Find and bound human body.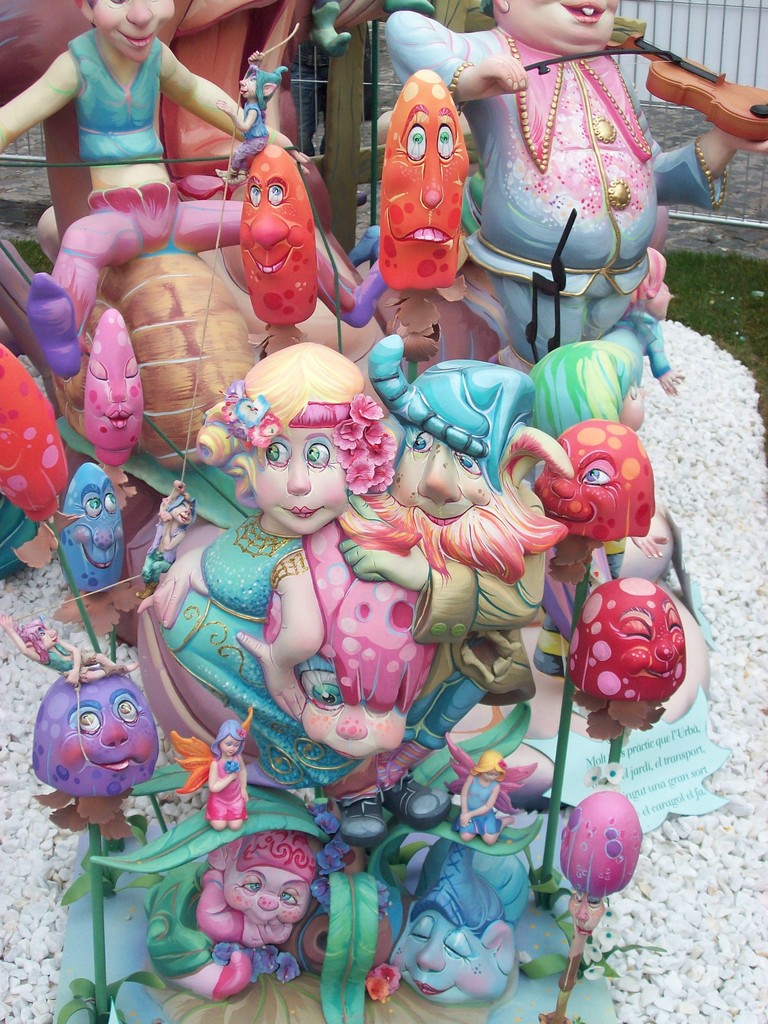
Bound: {"left": 456, "top": 752, "right": 511, "bottom": 841}.
